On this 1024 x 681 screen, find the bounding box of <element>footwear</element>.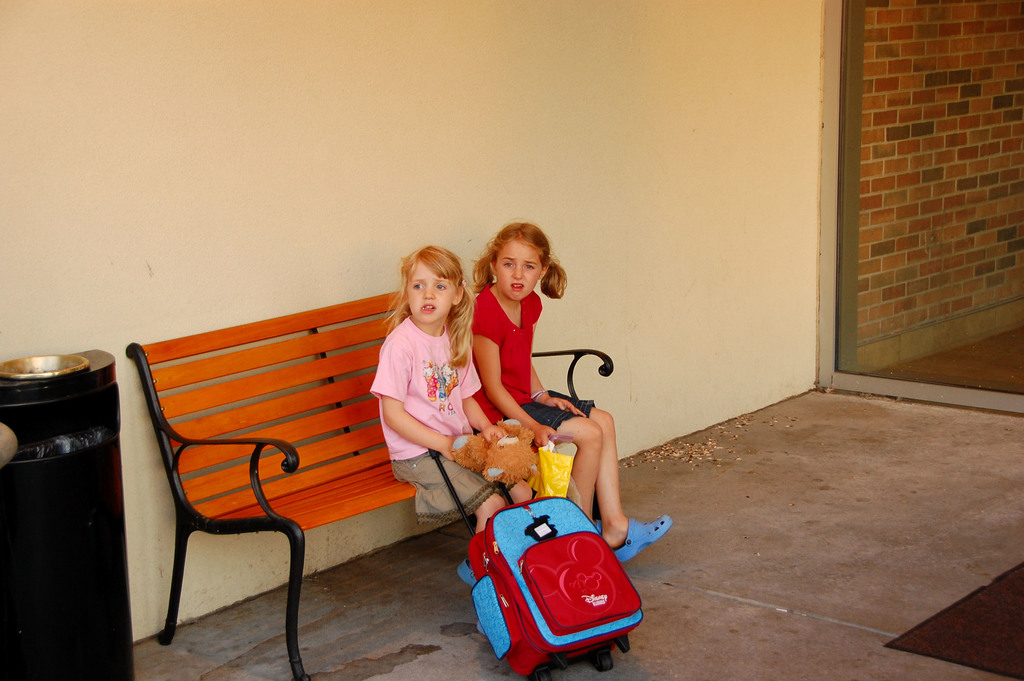
Bounding box: x1=611 y1=514 x2=671 y2=568.
